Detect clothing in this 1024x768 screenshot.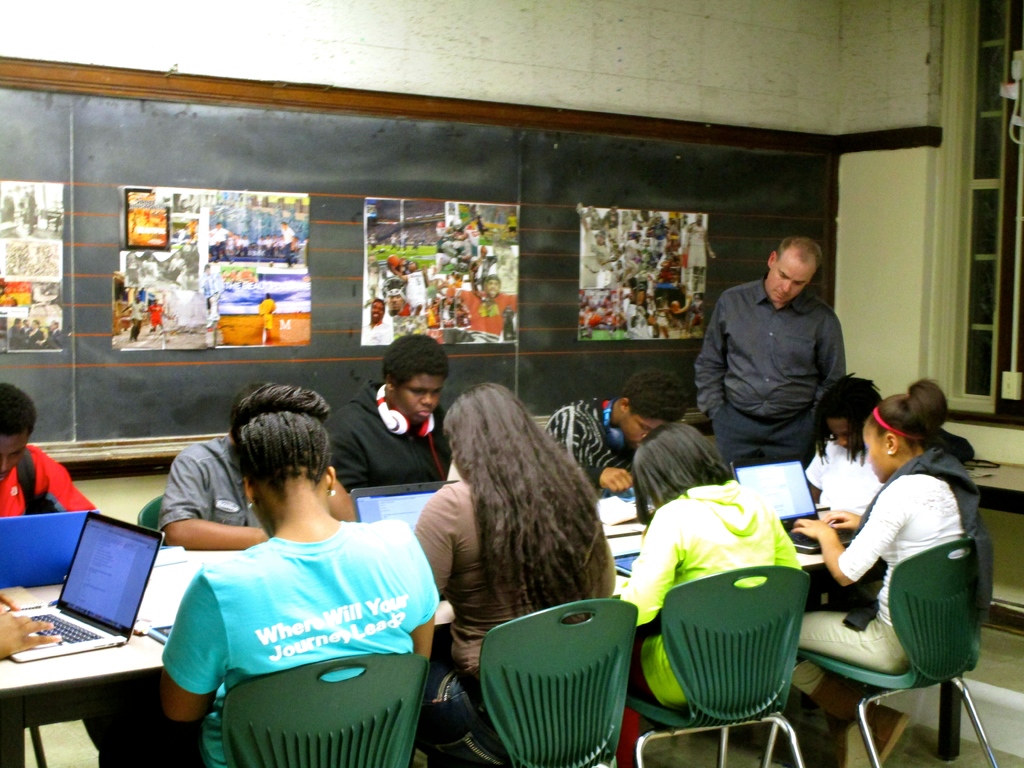
Detection: bbox(150, 500, 434, 751).
